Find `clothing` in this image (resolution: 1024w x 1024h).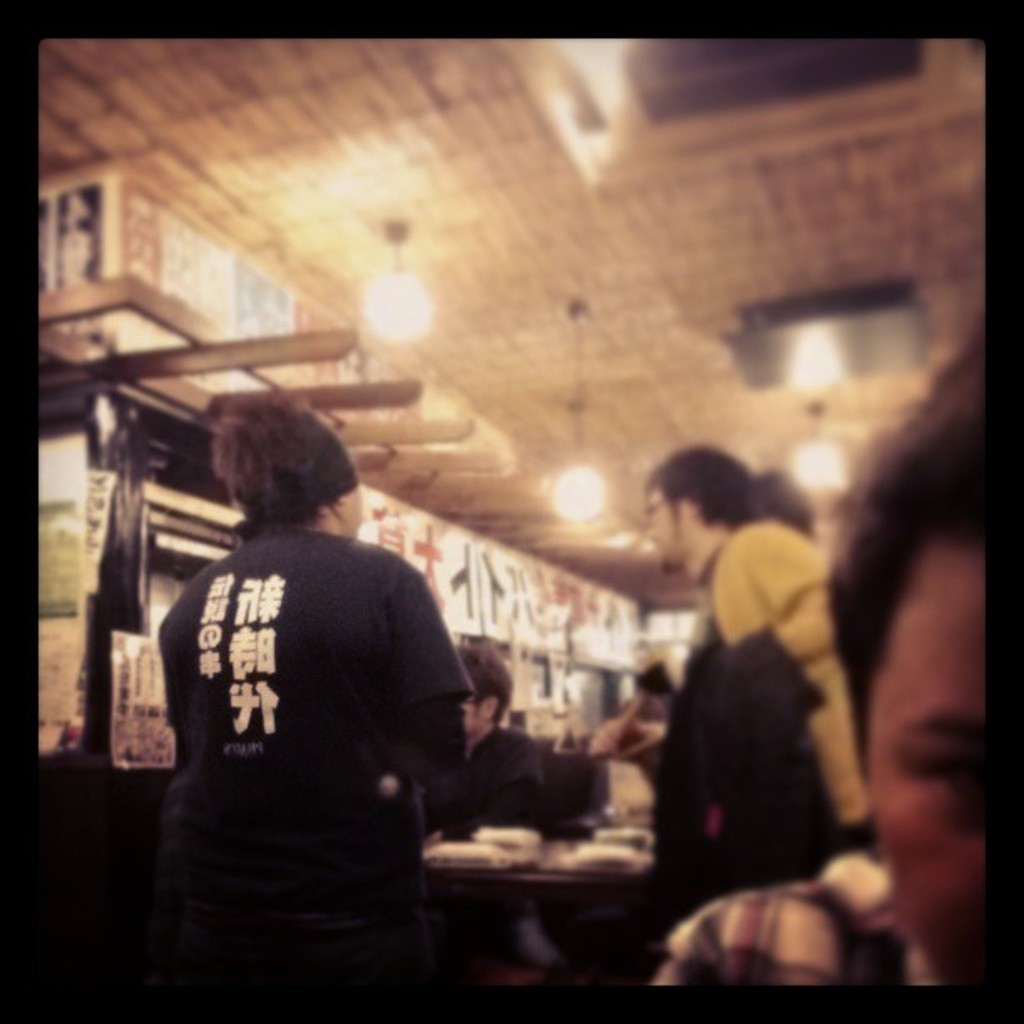
bbox=(614, 512, 877, 939).
